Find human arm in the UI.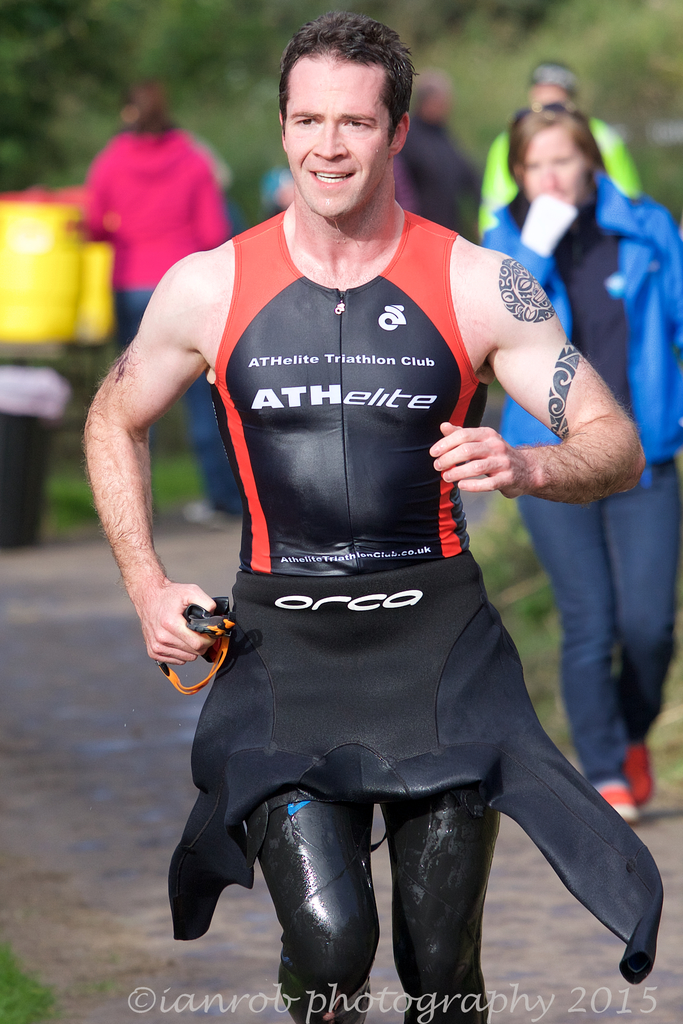
UI element at bbox(511, 186, 577, 298).
